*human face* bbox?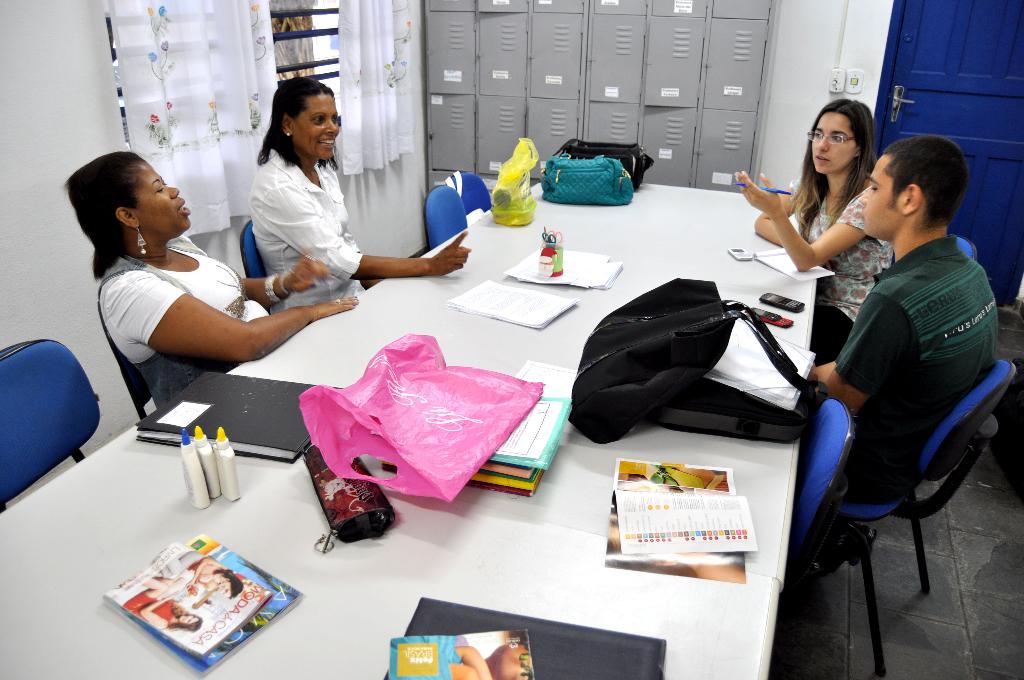
(x1=487, y1=639, x2=529, y2=679)
